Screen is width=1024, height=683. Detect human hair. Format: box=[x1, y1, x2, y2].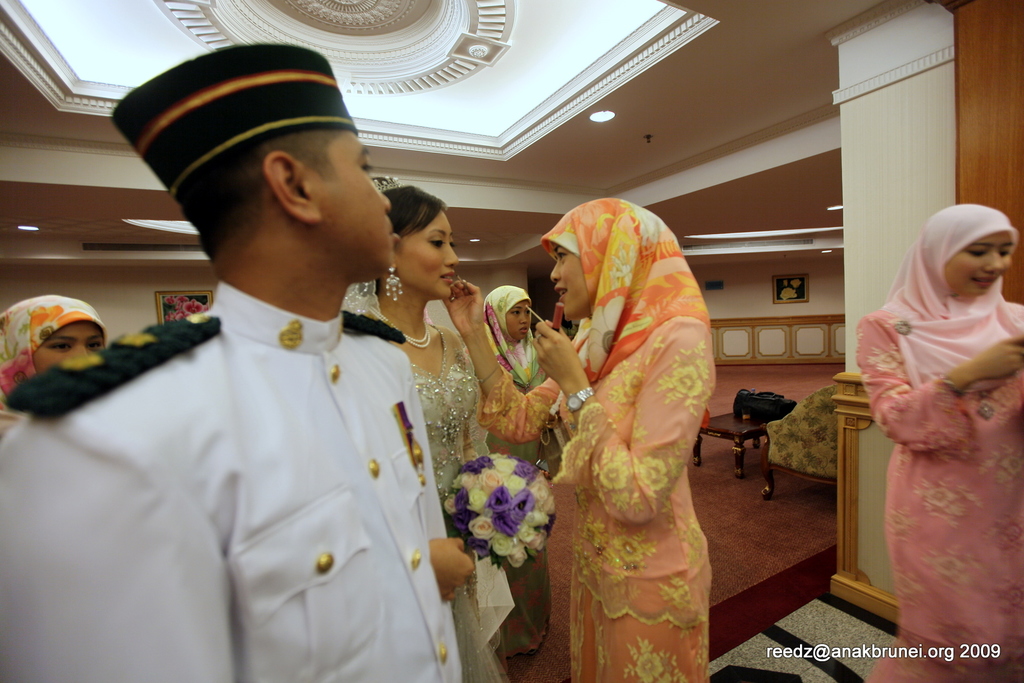
box=[378, 182, 449, 293].
